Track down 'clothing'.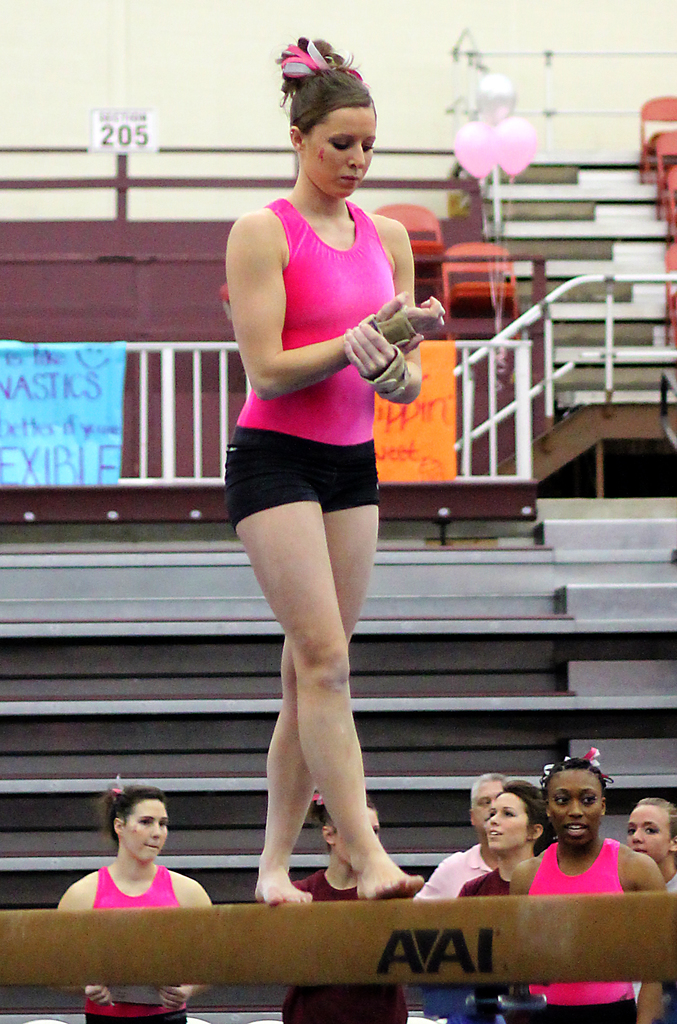
Tracked to l=406, t=841, r=490, b=909.
